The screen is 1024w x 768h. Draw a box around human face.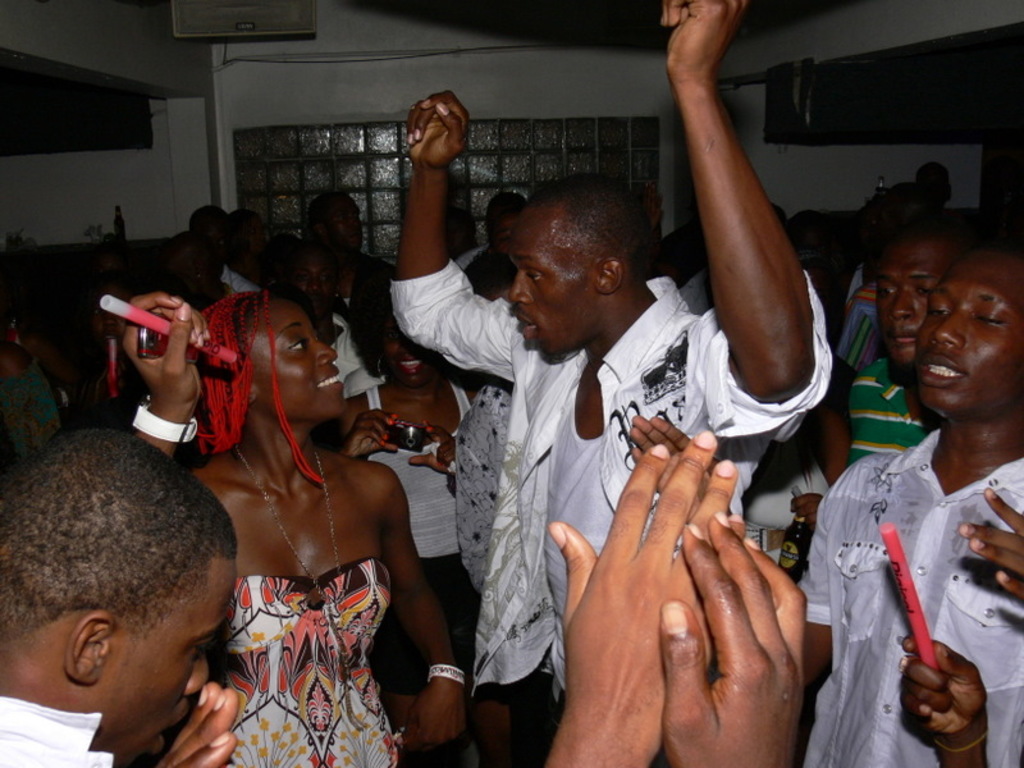
(92, 548, 248, 763).
